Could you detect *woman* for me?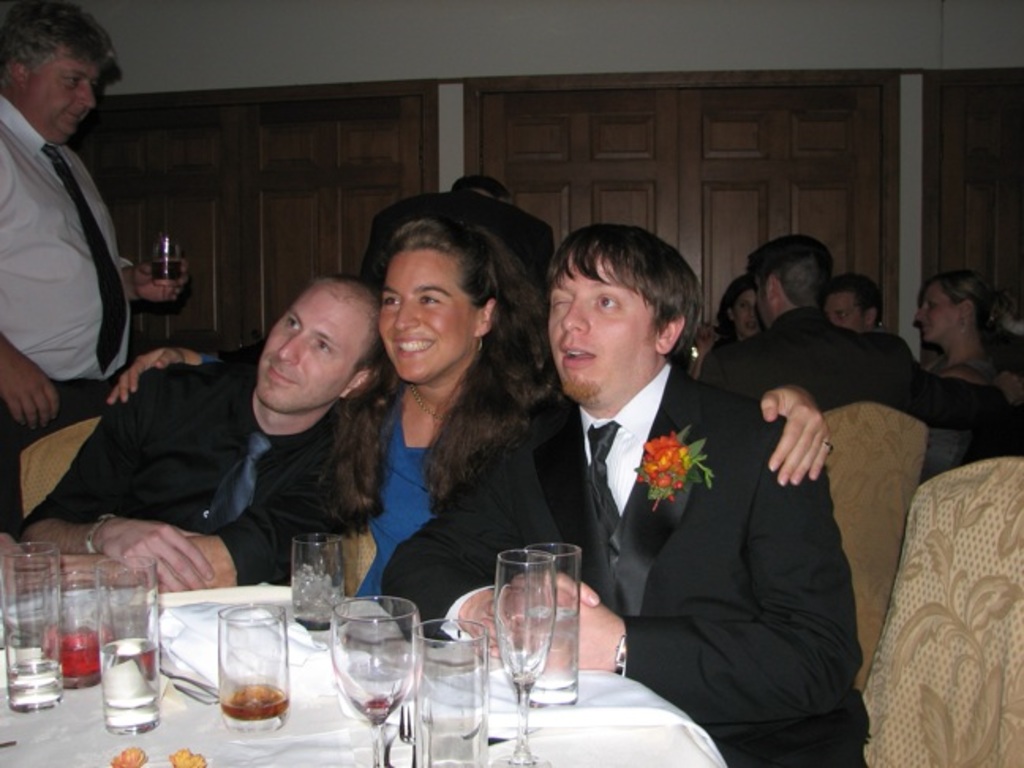
Detection result: [691,267,763,389].
